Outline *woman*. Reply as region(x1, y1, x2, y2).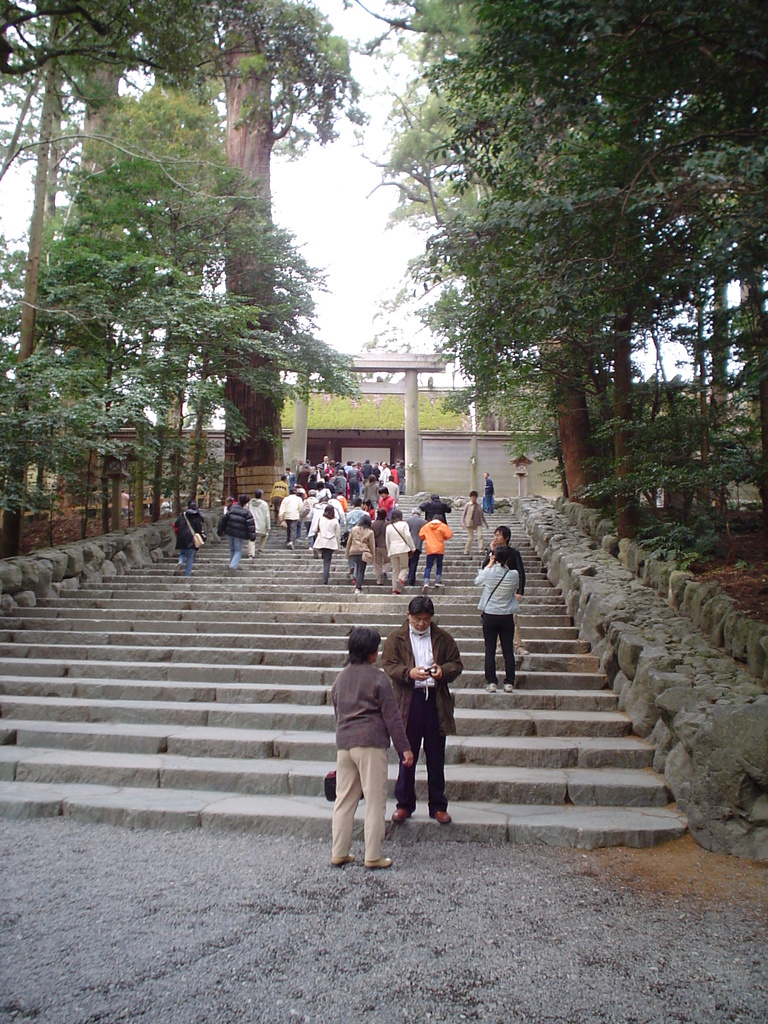
region(472, 547, 519, 691).
